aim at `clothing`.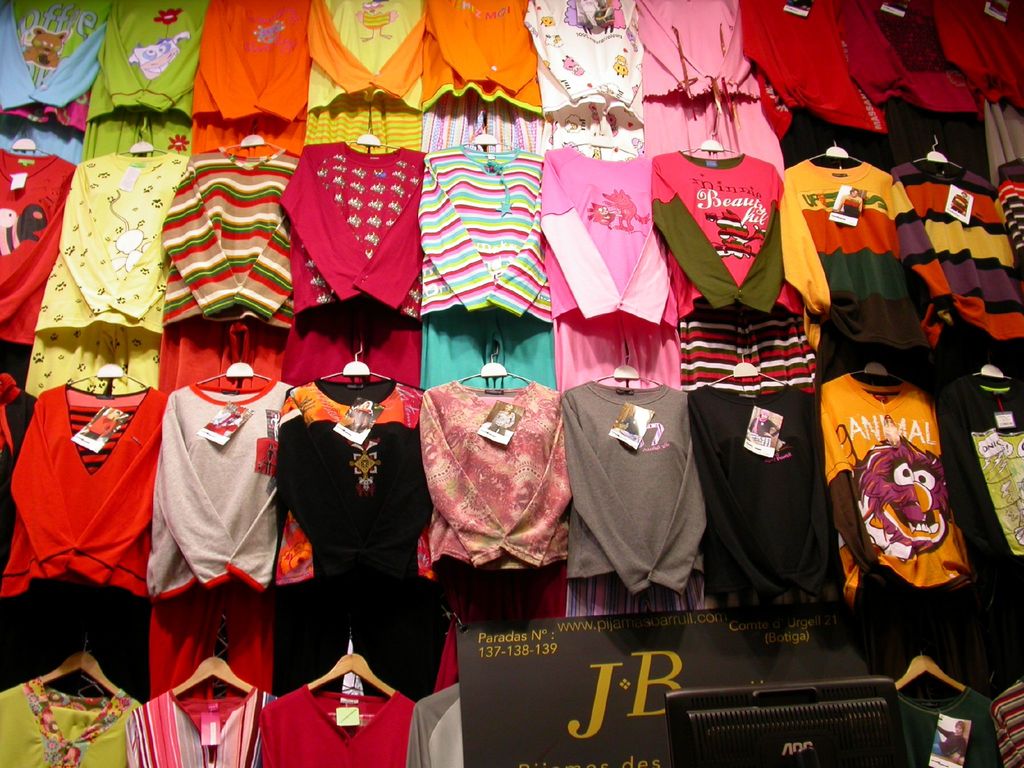
Aimed at detection(20, 333, 156, 663).
